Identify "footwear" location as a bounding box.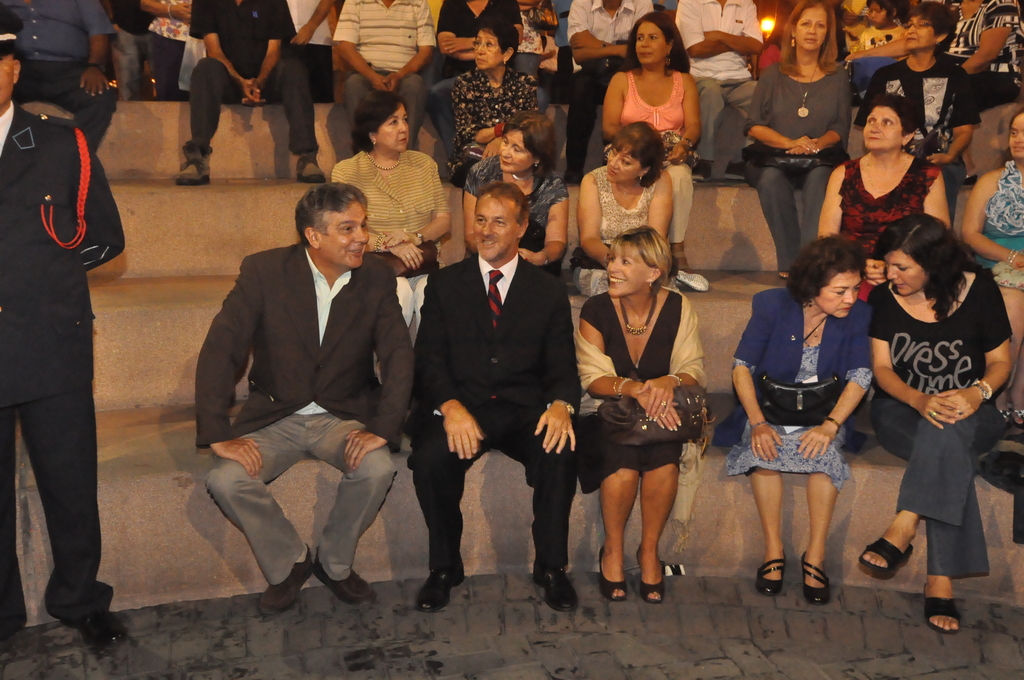
select_region(297, 151, 327, 186).
